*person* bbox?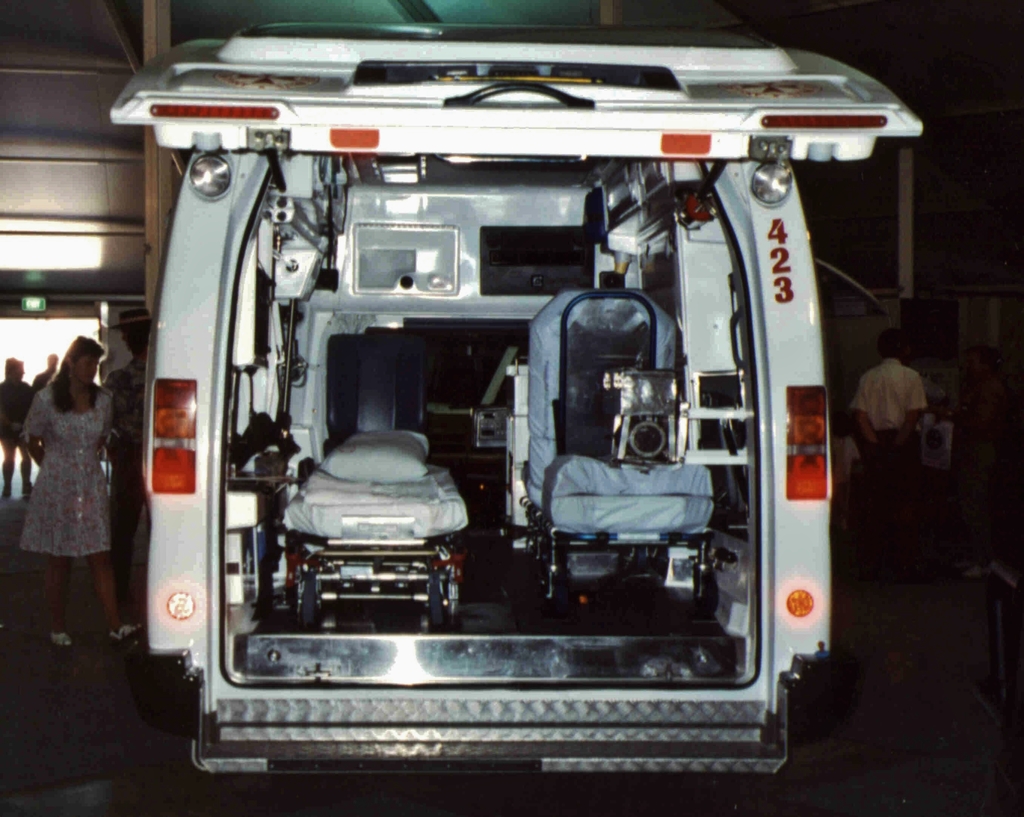
<region>0, 357, 38, 503</region>
